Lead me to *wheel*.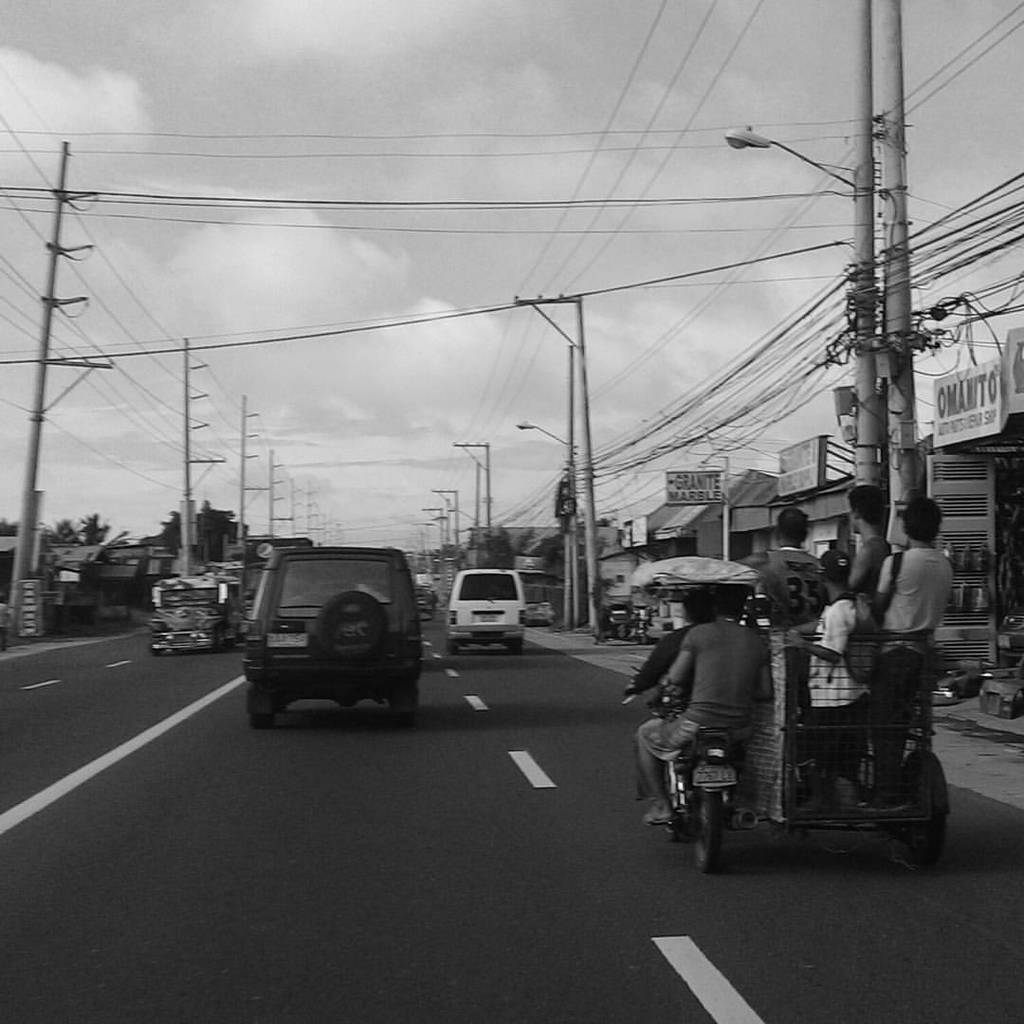
Lead to l=149, t=649, r=165, b=658.
